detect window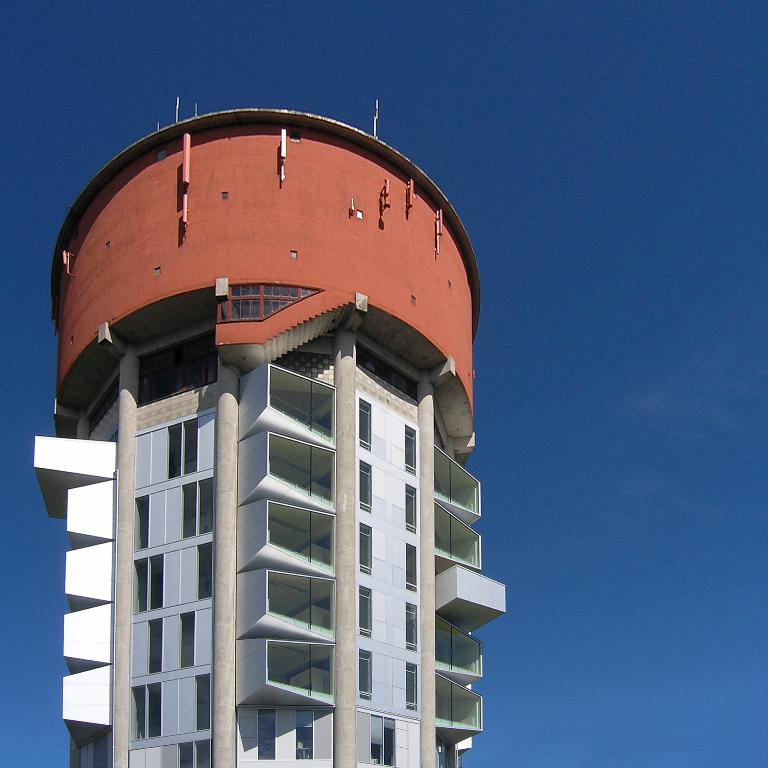
(362,463,372,511)
